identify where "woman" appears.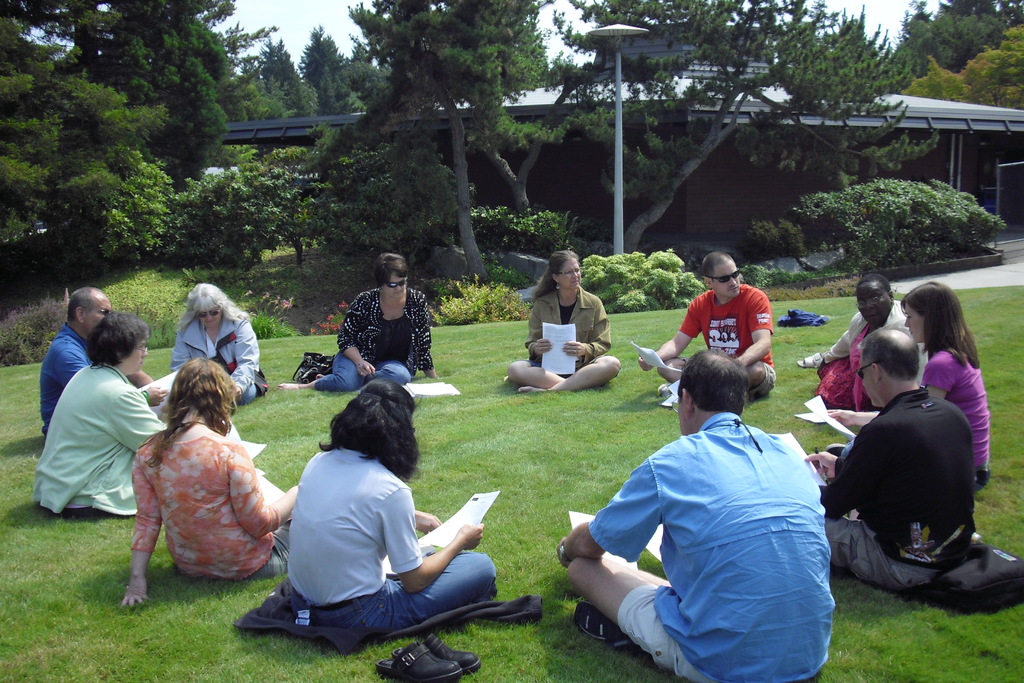
Appears at [812,275,934,407].
